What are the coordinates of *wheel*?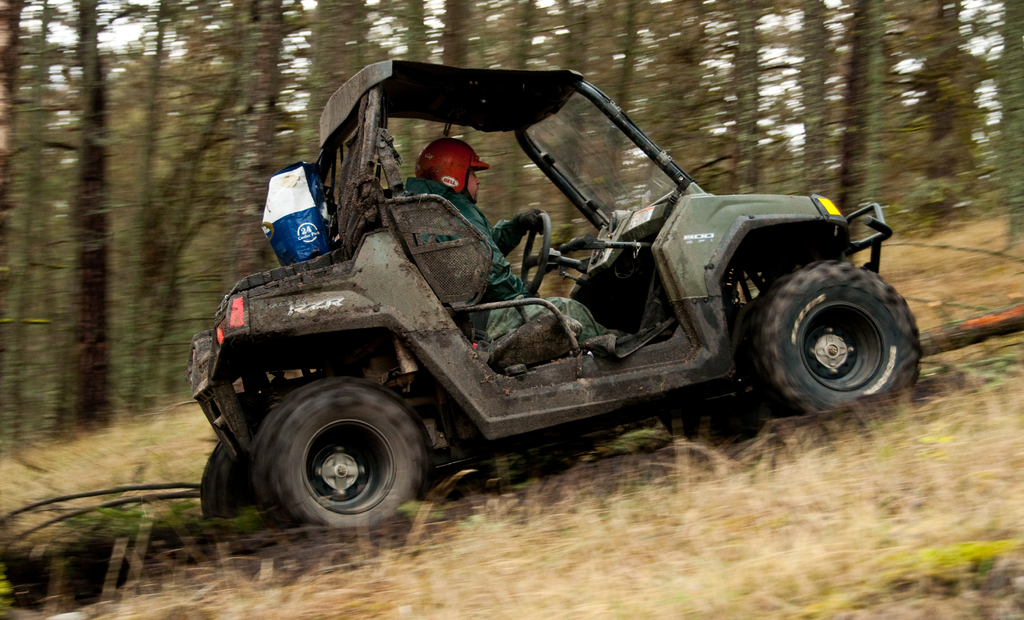
<box>204,443,253,521</box>.
